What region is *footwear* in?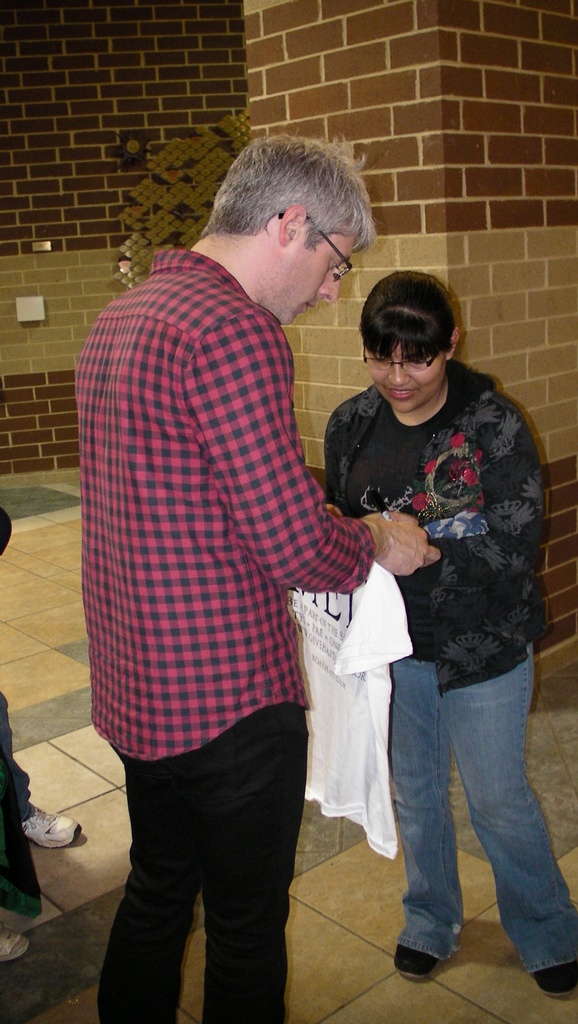
x1=0 y1=922 x2=23 y2=961.
